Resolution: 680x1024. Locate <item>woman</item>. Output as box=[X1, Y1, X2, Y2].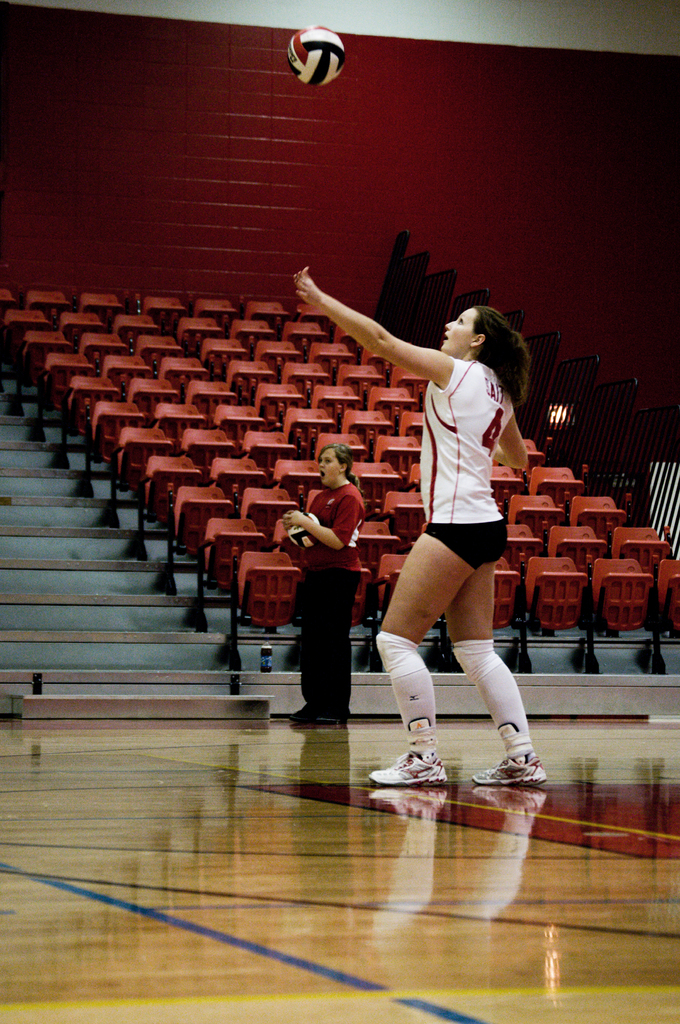
box=[280, 445, 359, 719].
